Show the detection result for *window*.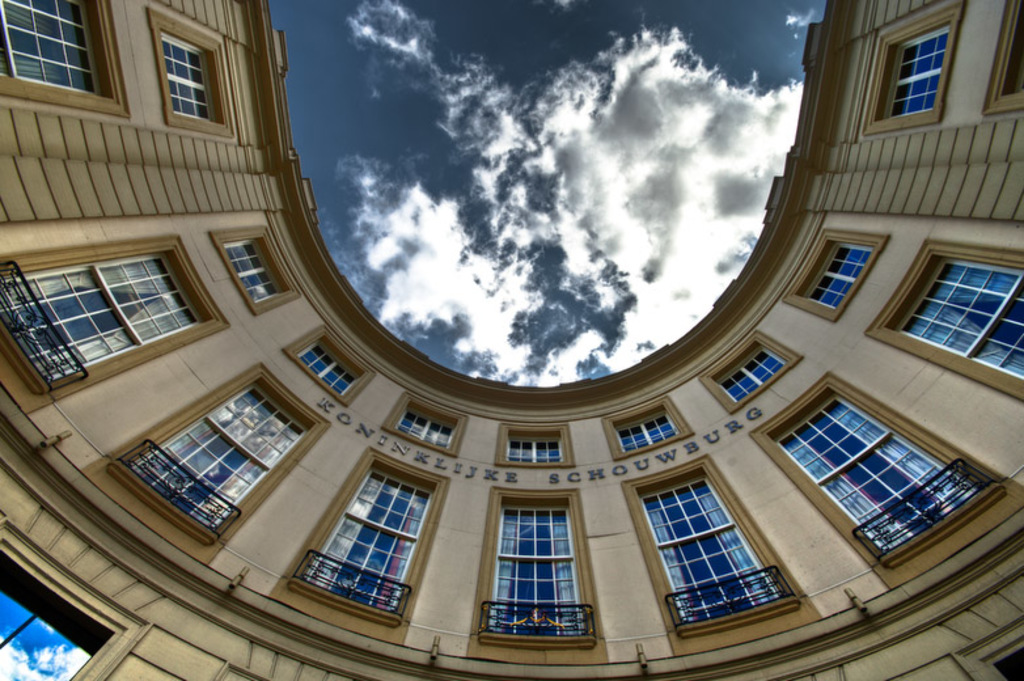
BBox(481, 504, 581, 633).
